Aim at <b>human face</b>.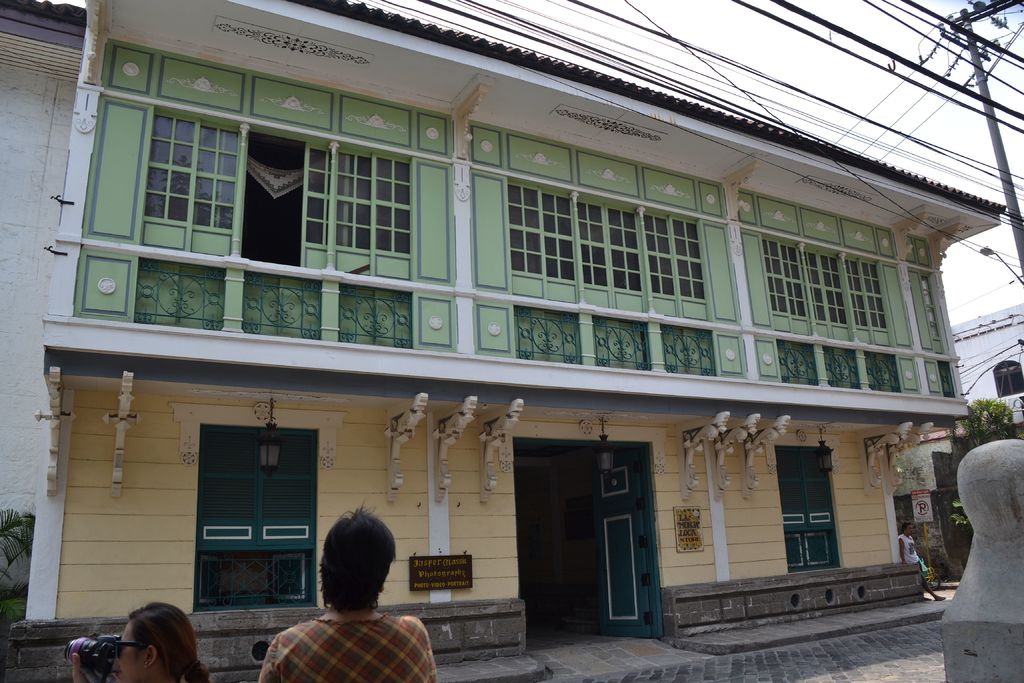
Aimed at locate(116, 623, 143, 682).
